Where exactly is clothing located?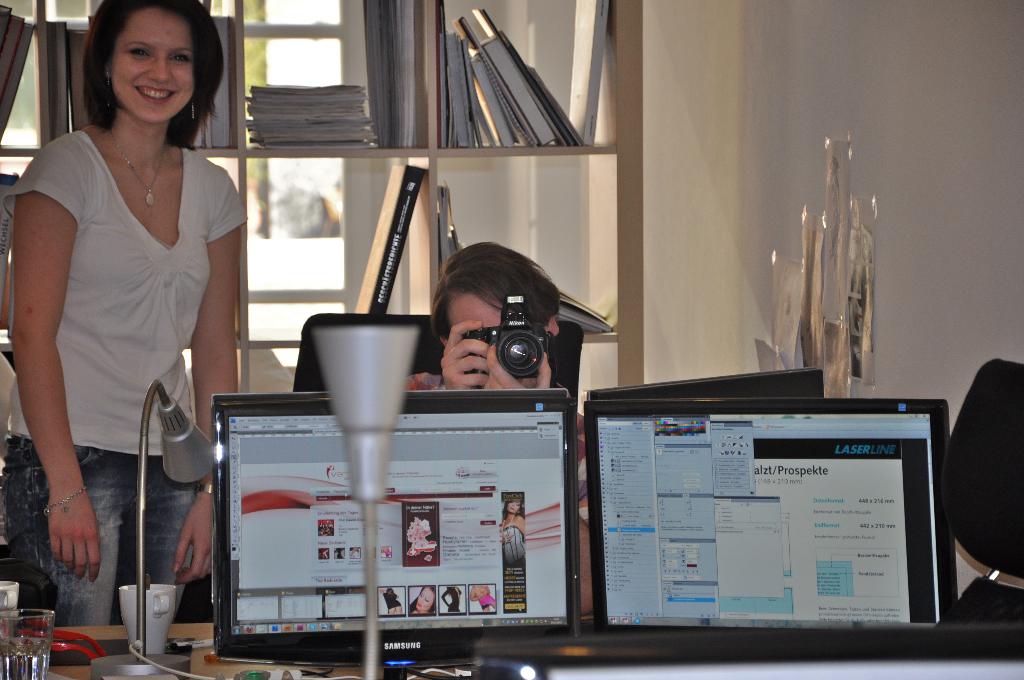
Its bounding box is {"left": 476, "top": 592, "right": 495, "bottom": 606}.
